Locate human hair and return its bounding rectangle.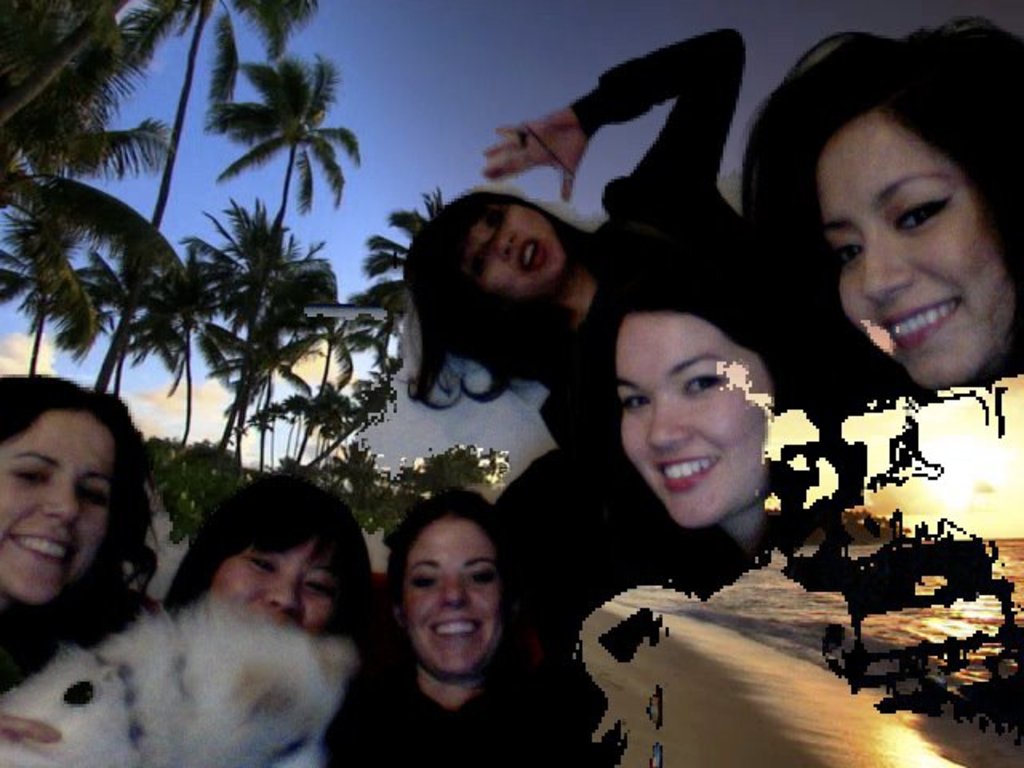
<region>0, 373, 162, 597</region>.
